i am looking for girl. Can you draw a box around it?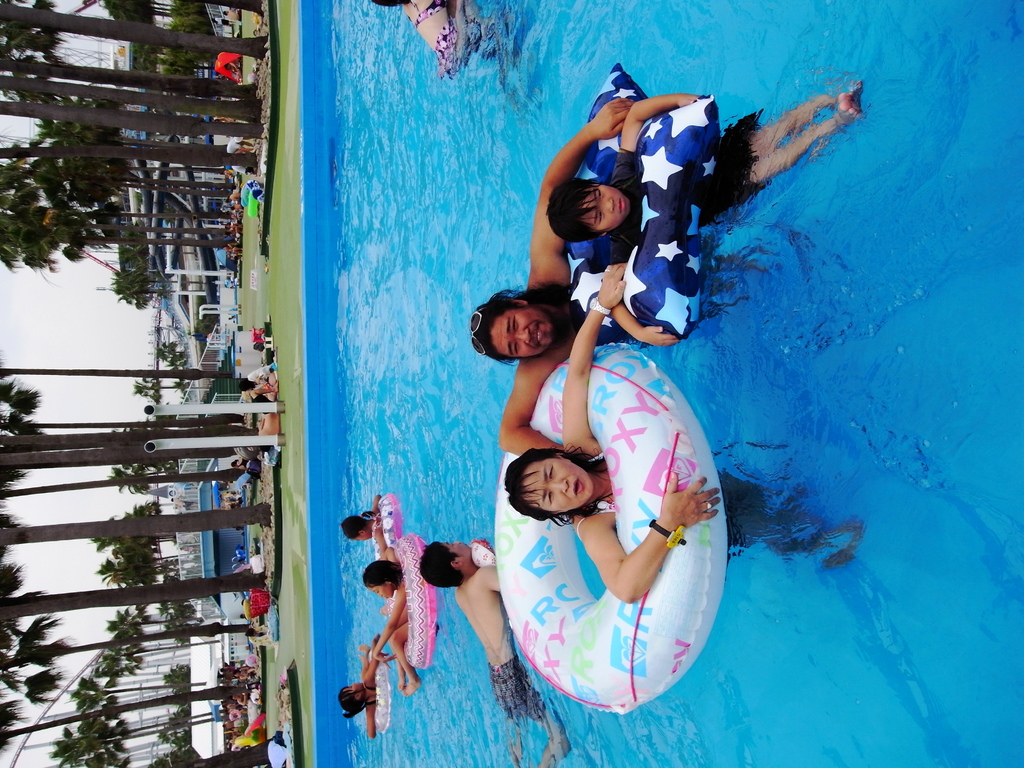
Sure, the bounding box is (362, 561, 428, 696).
